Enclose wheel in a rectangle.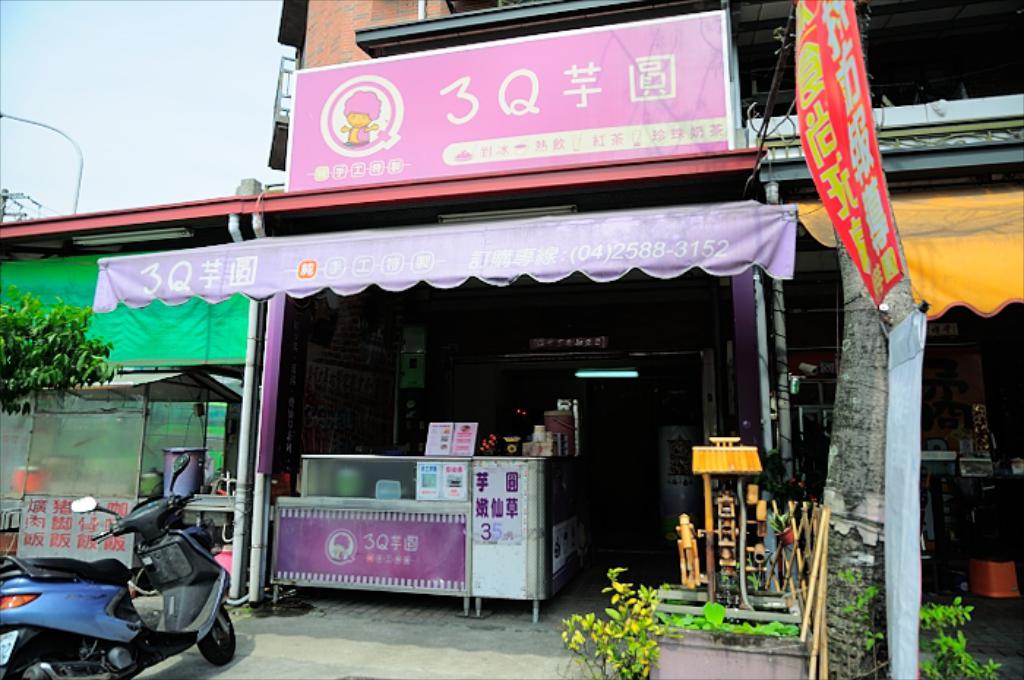
bbox=[197, 598, 238, 661].
